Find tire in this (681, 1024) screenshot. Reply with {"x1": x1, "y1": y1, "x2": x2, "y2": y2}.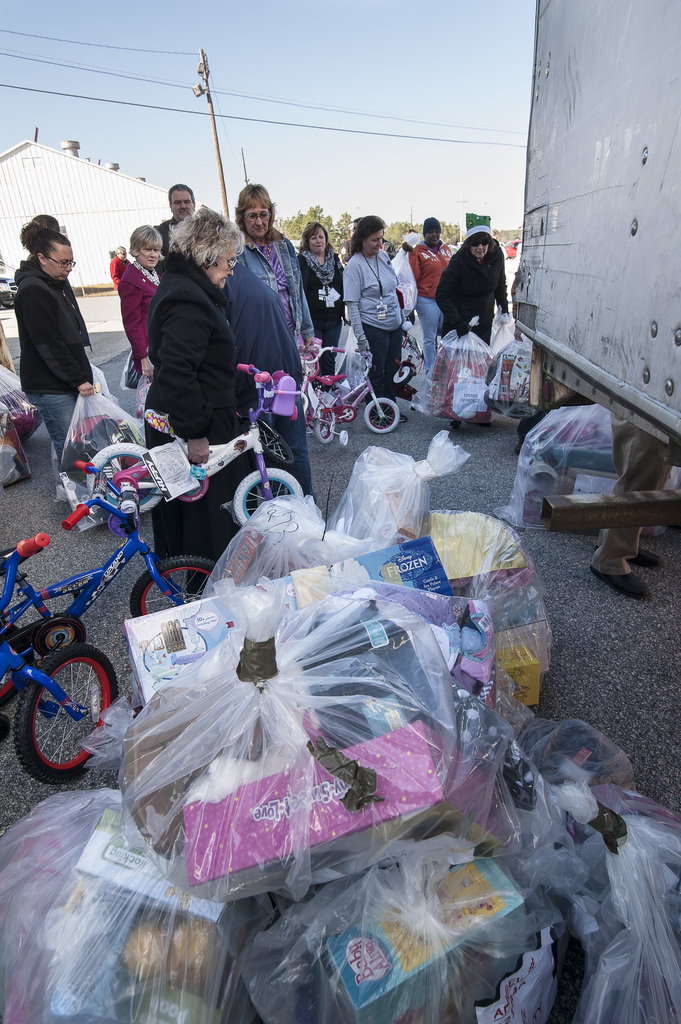
{"x1": 86, "y1": 445, "x2": 161, "y2": 514}.
